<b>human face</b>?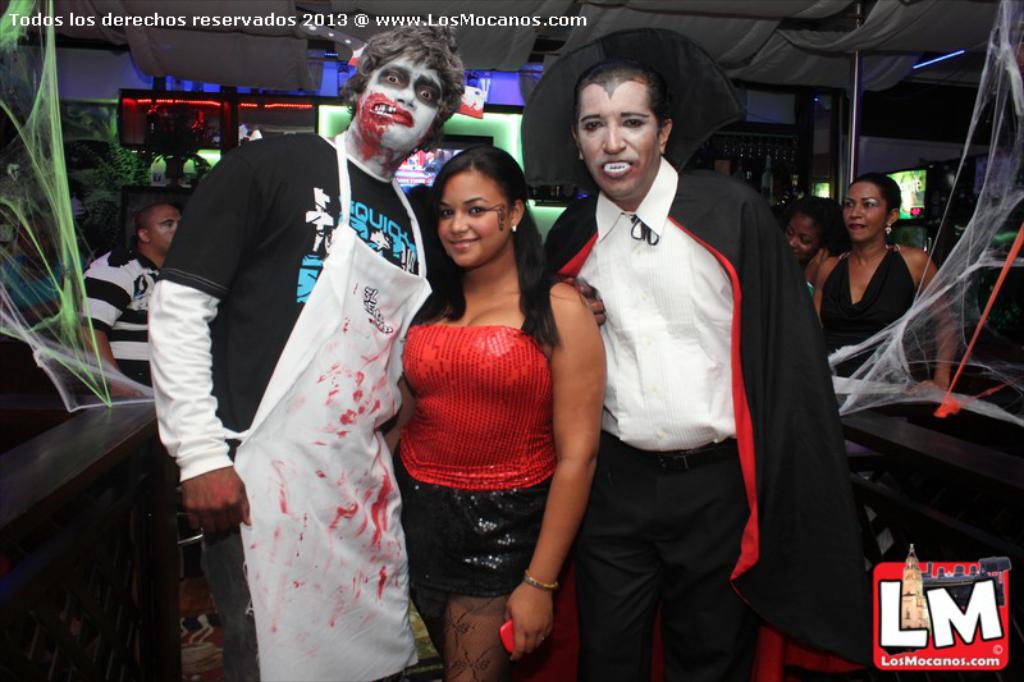
bbox(836, 186, 888, 248)
